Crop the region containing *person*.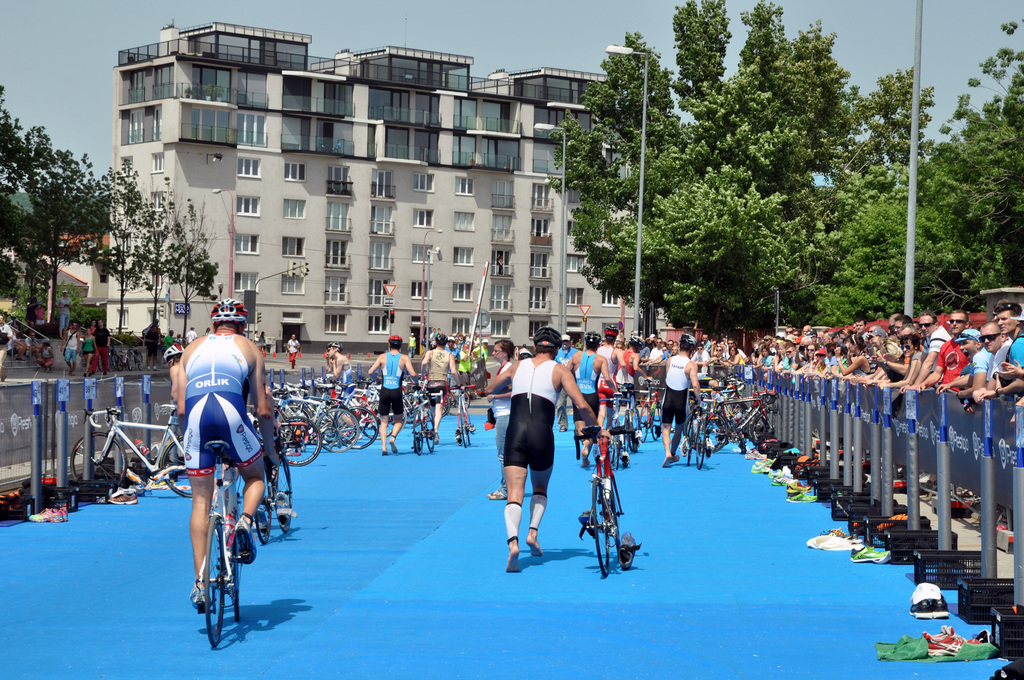
Crop region: [left=607, top=325, right=647, bottom=427].
